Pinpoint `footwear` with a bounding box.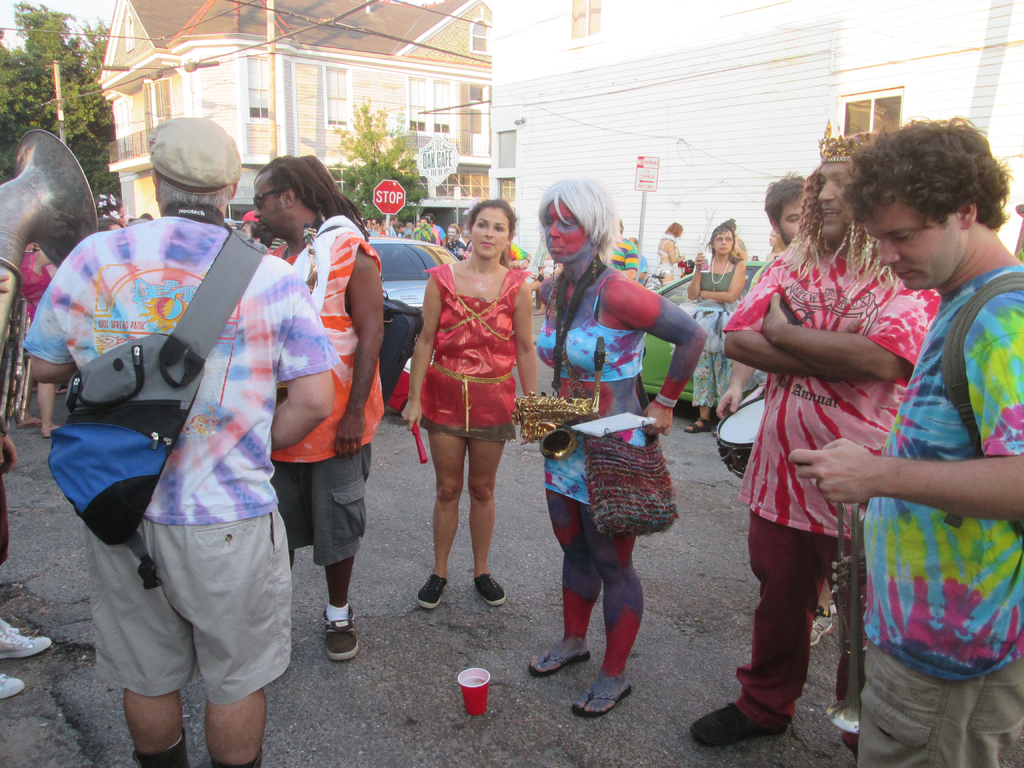
l=325, t=605, r=361, b=664.
